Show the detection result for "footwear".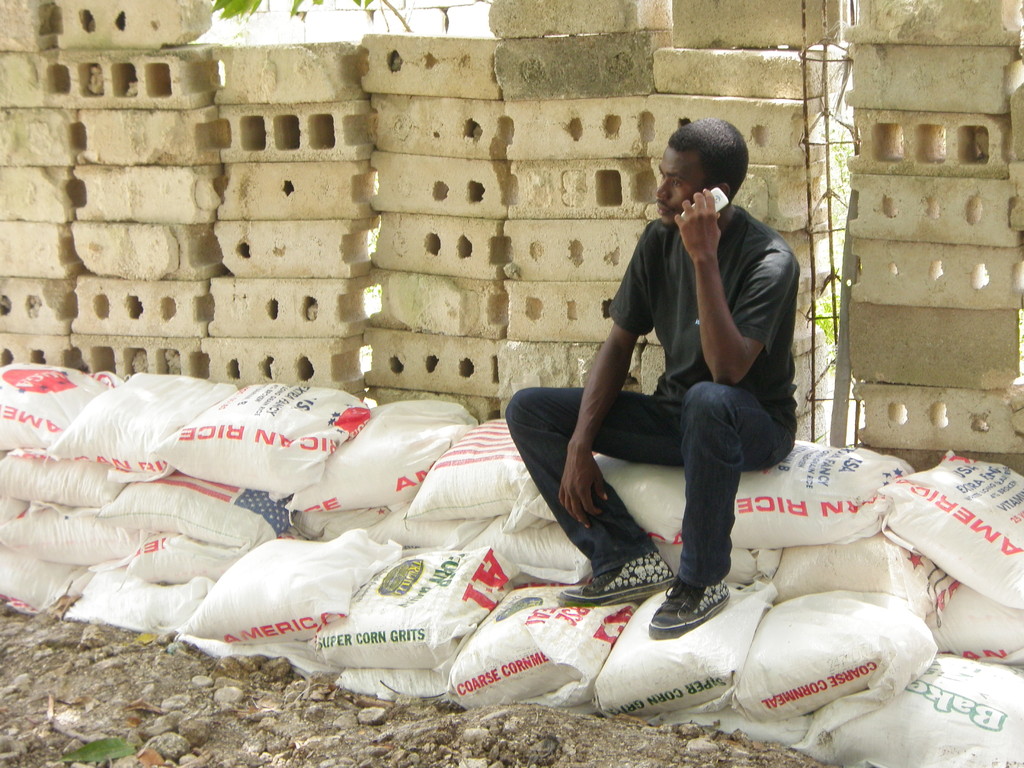
(645, 575, 732, 637).
